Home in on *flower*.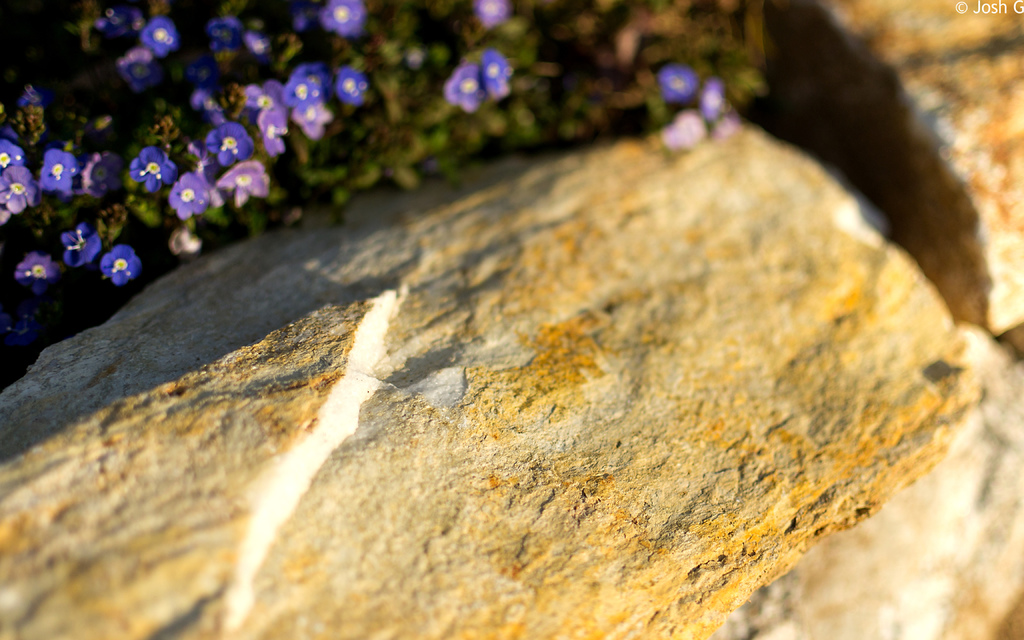
Homed in at 291/64/328/114.
